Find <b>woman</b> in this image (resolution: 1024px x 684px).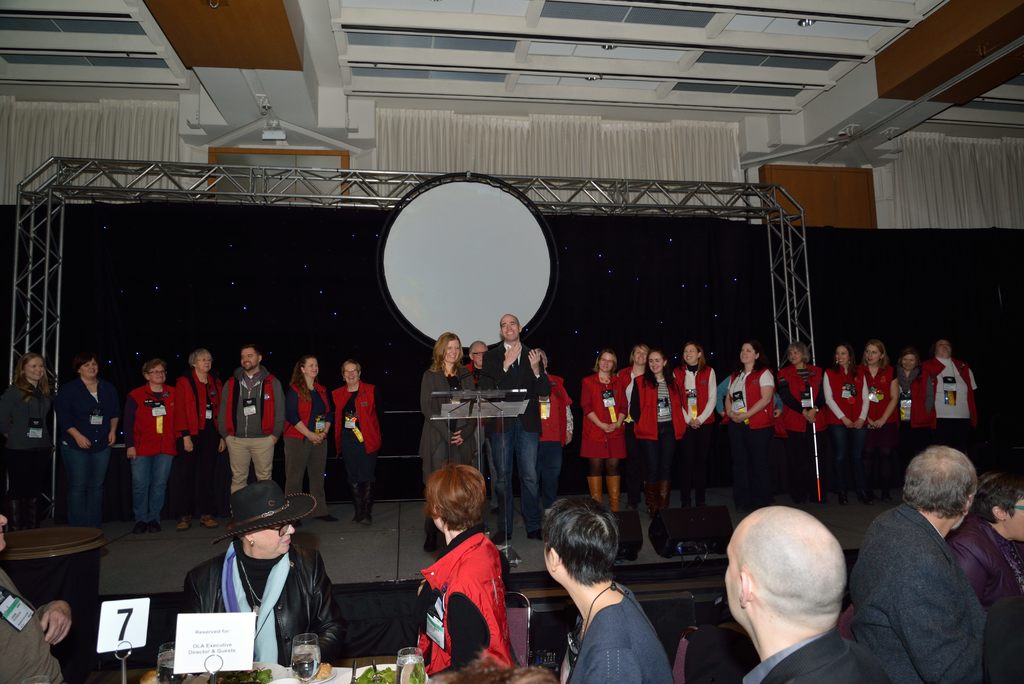
778 343 824 503.
